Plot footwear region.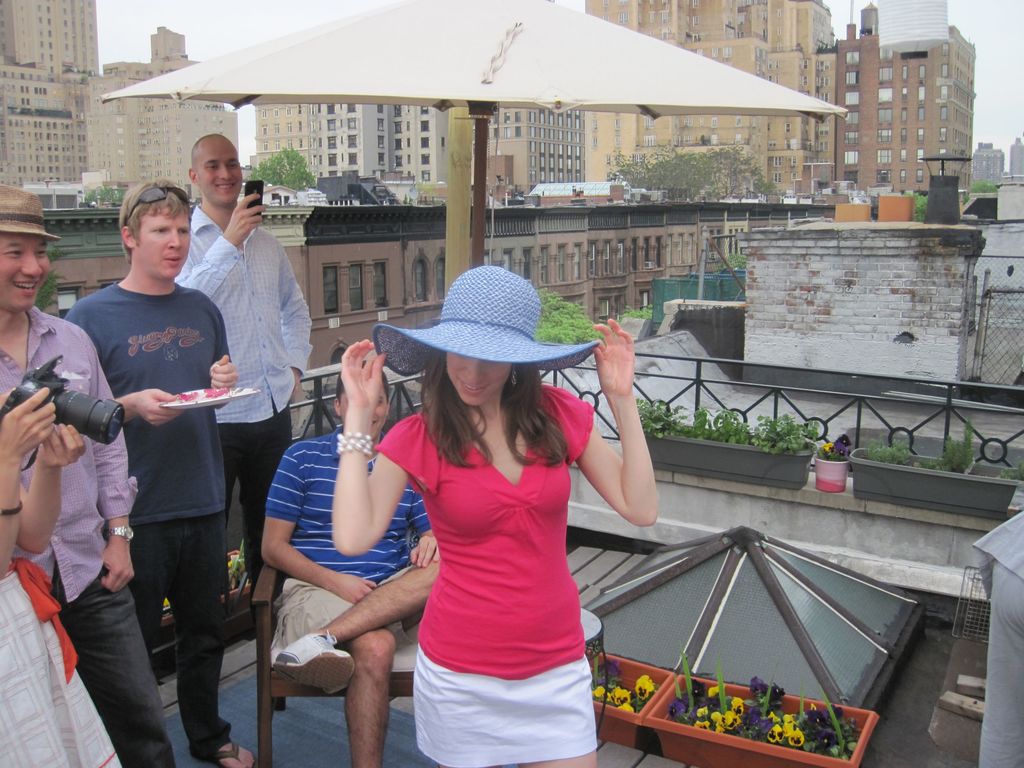
Plotted at [left=207, top=738, right=239, bottom=767].
